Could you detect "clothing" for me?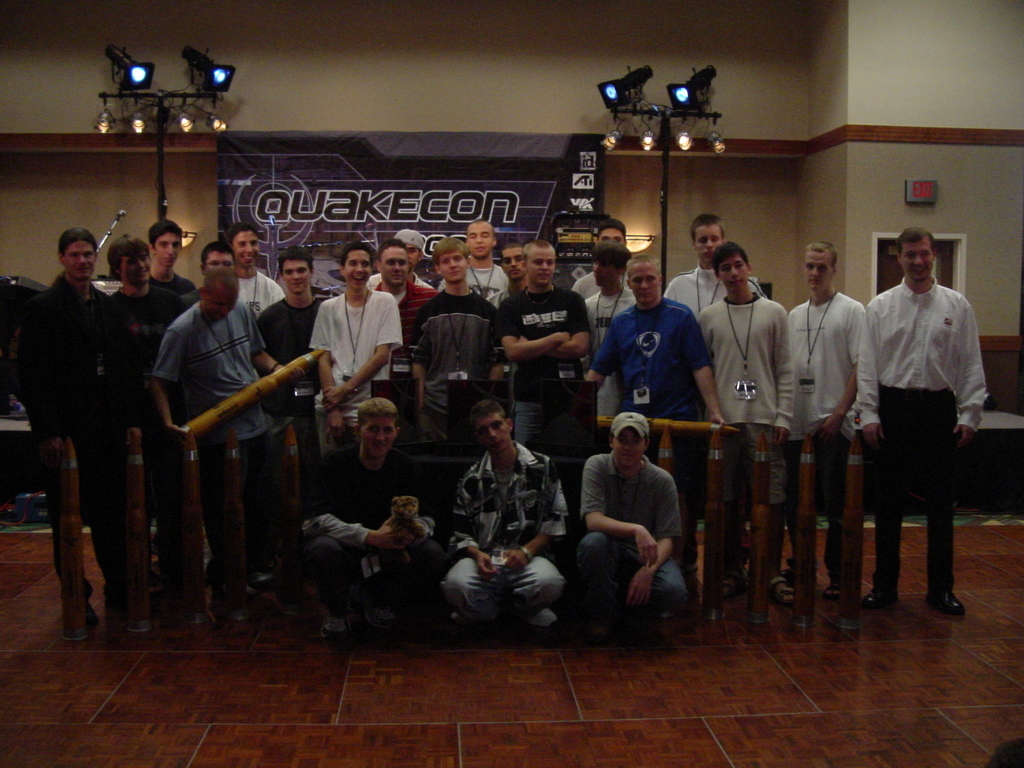
Detection result: [left=790, top=291, right=881, bottom=597].
